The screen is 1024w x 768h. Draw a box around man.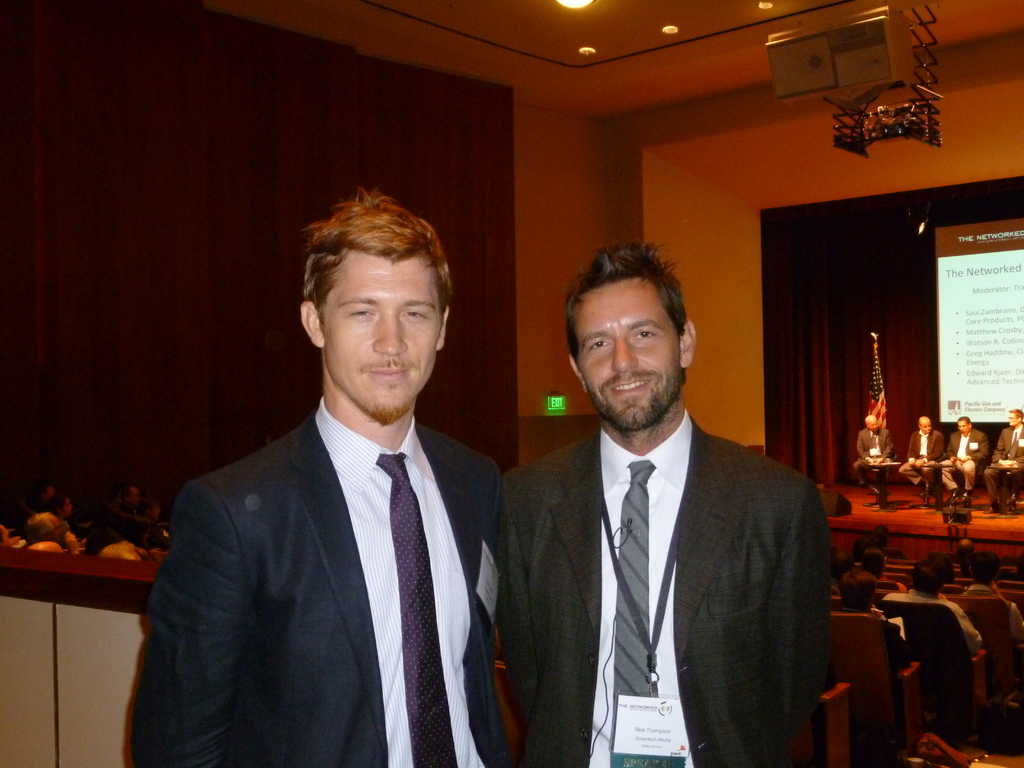
[496,244,833,767].
